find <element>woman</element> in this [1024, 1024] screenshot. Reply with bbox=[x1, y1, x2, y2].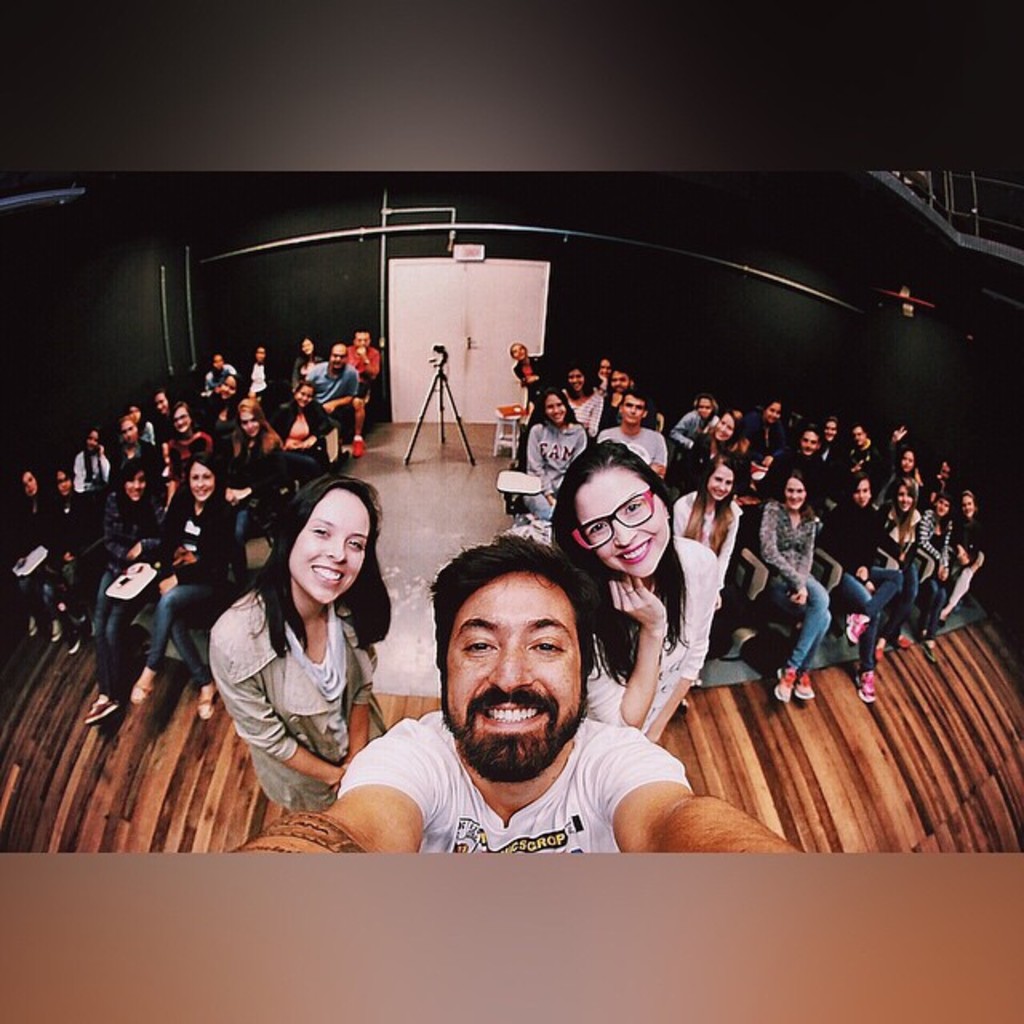
bbox=[222, 398, 288, 563].
